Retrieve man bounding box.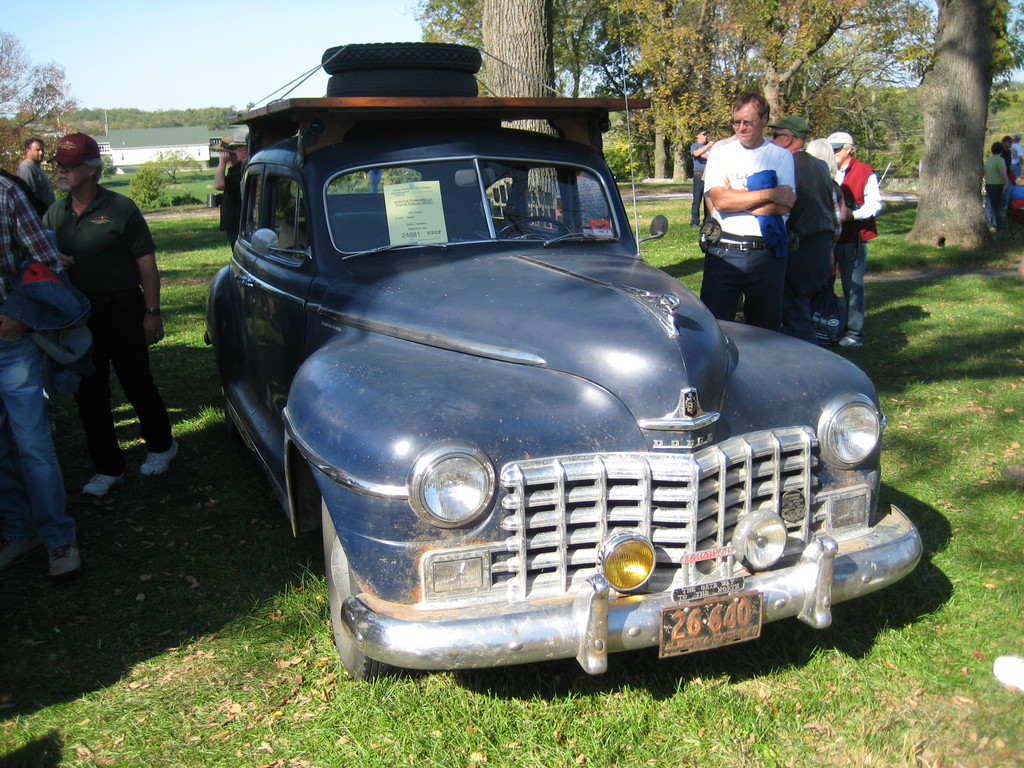
Bounding box: <region>694, 91, 792, 325</region>.
